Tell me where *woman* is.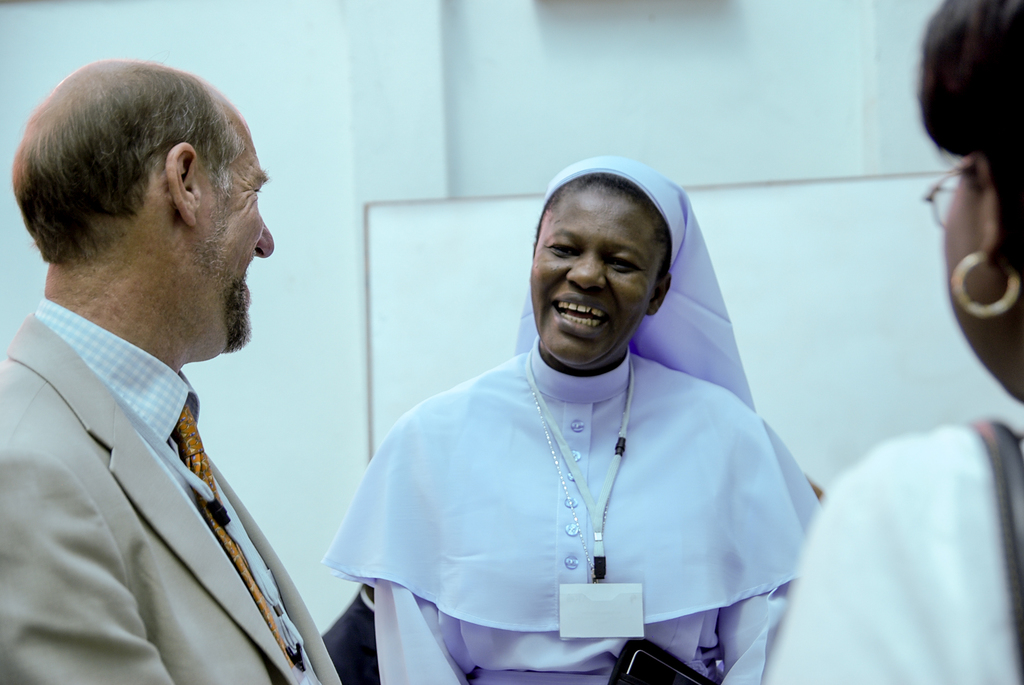
*woman* is at crop(764, 0, 1023, 683).
